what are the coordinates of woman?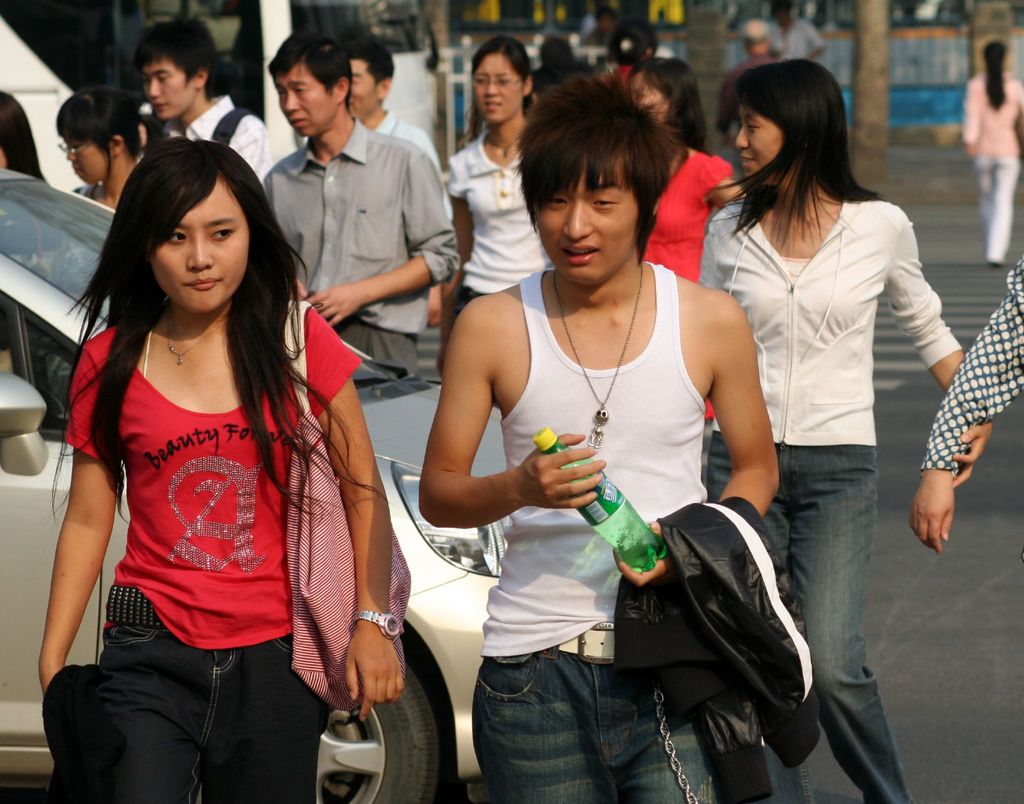
<box>39,136,402,803</box>.
